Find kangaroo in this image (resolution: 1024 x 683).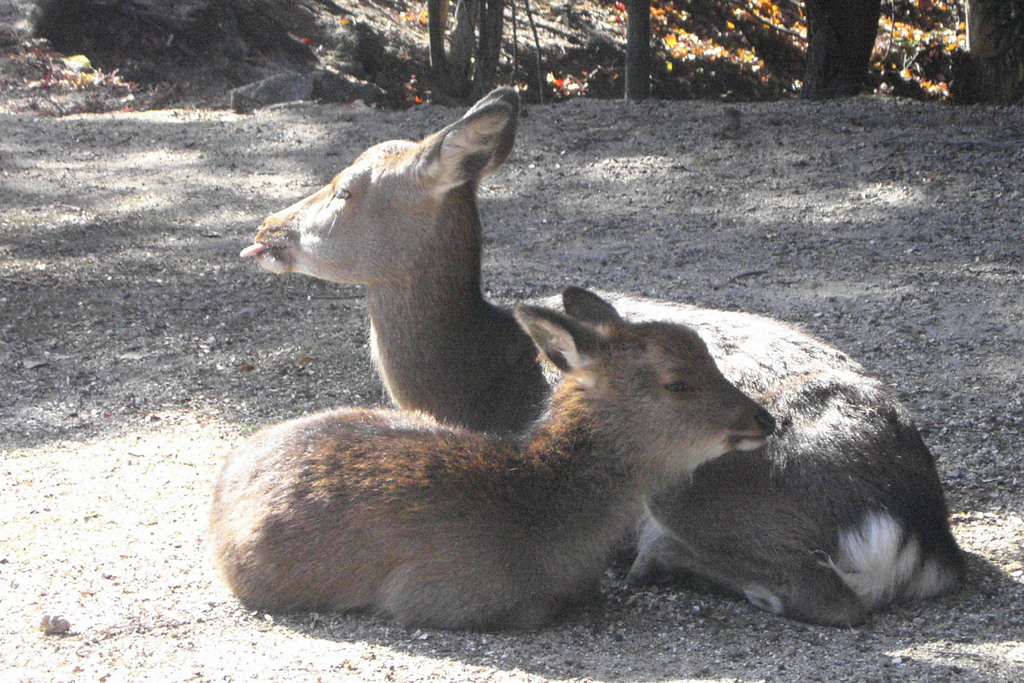
<region>240, 85, 967, 631</region>.
